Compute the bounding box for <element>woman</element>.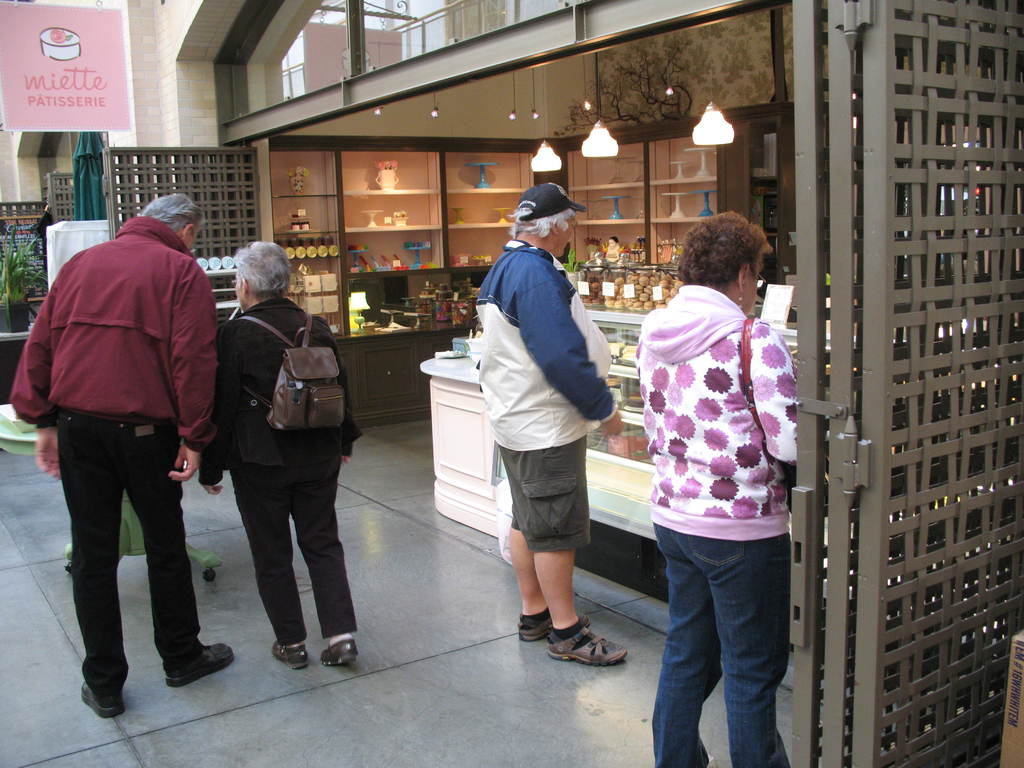
{"left": 616, "top": 202, "right": 813, "bottom": 753}.
